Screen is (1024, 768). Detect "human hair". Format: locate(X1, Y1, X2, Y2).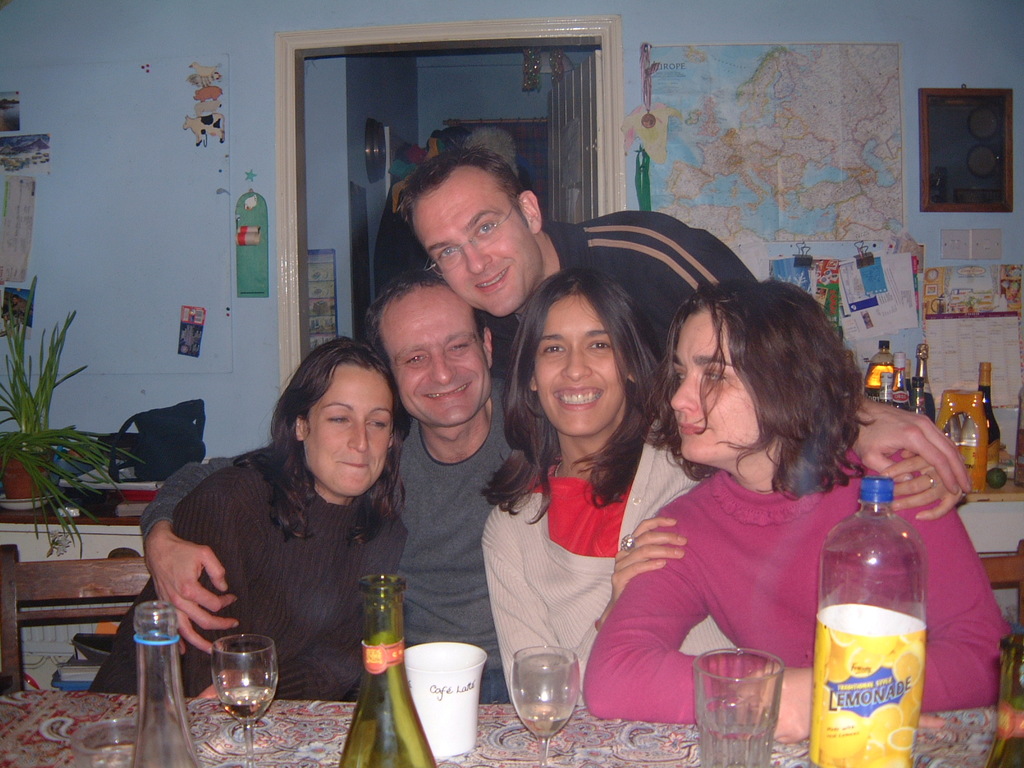
locate(479, 267, 665, 525).
